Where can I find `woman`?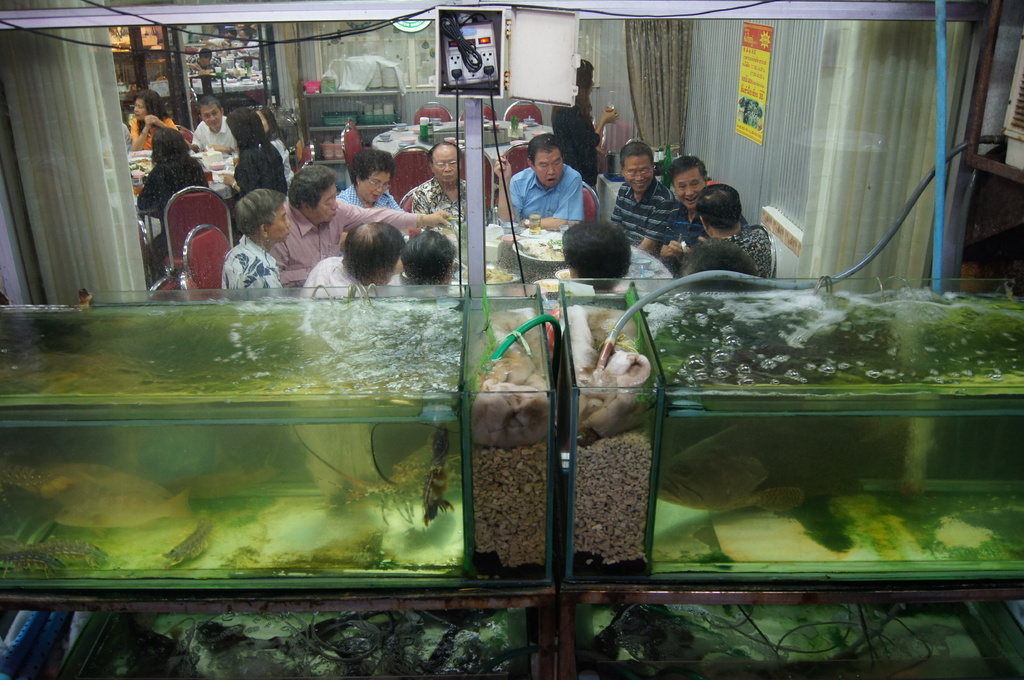
You can find it at 224 111 289 198.
